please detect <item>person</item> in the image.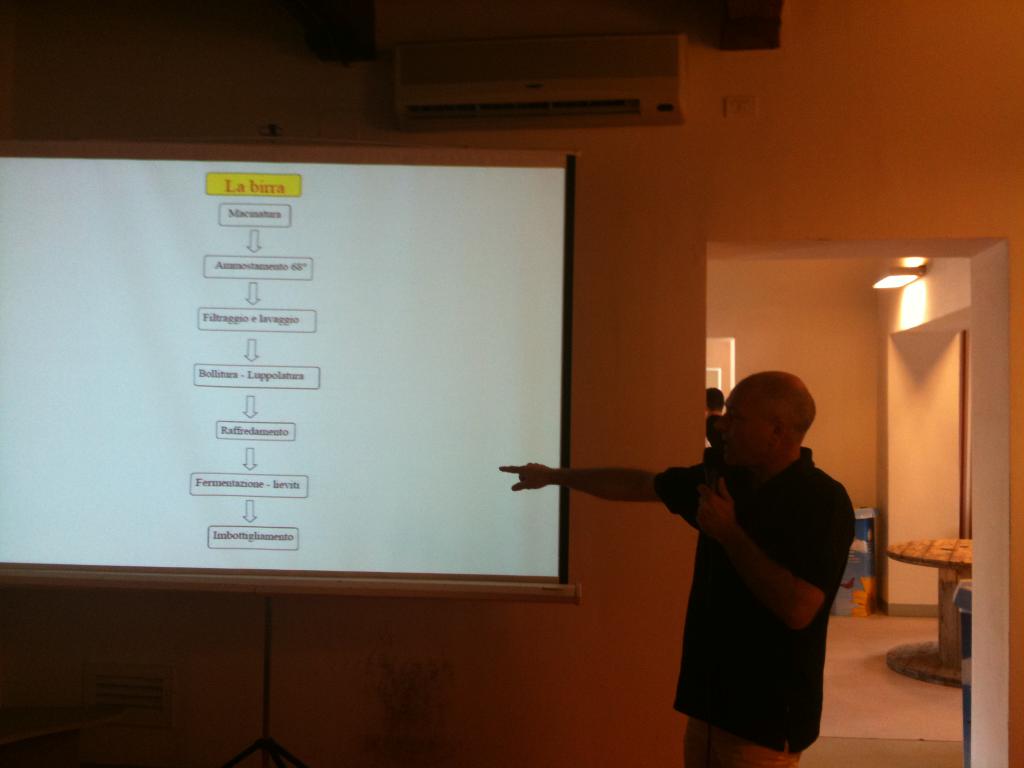
l=555, t=365, r=871, b=759.
